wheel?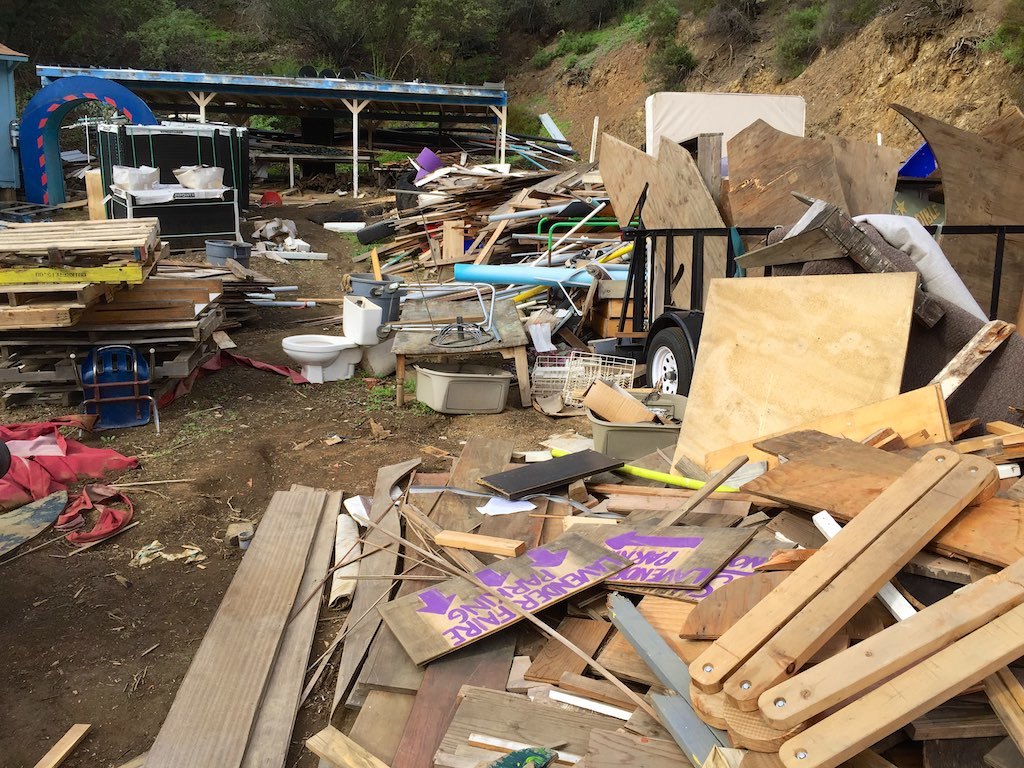
bbox=(631, 311, 714, 401)
